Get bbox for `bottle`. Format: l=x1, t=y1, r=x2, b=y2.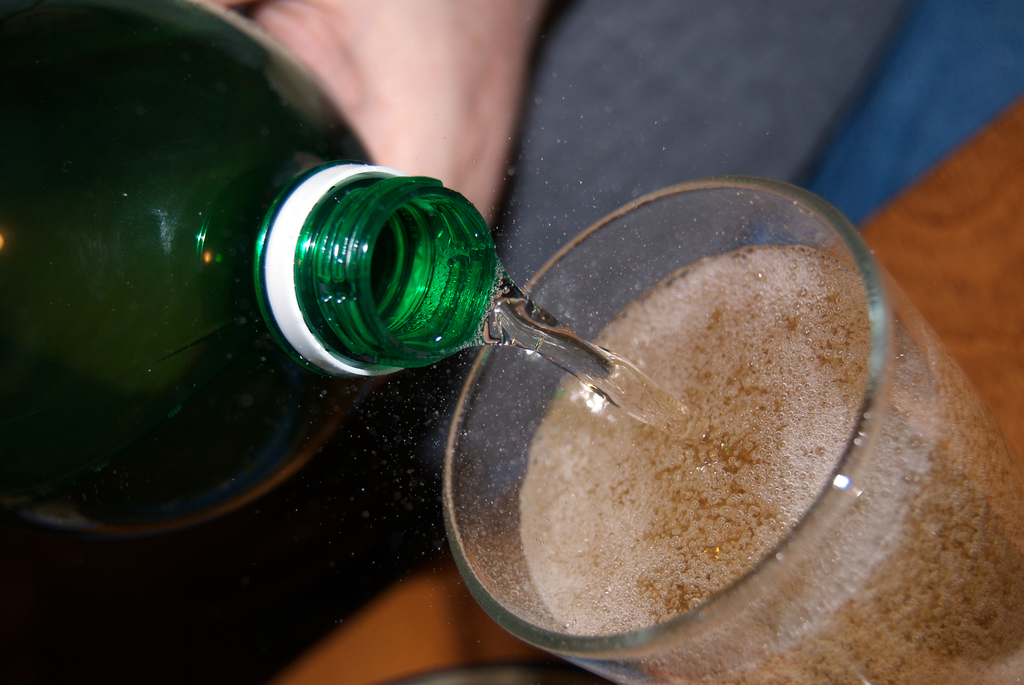
l=1, t=0, r=499, b=546.
